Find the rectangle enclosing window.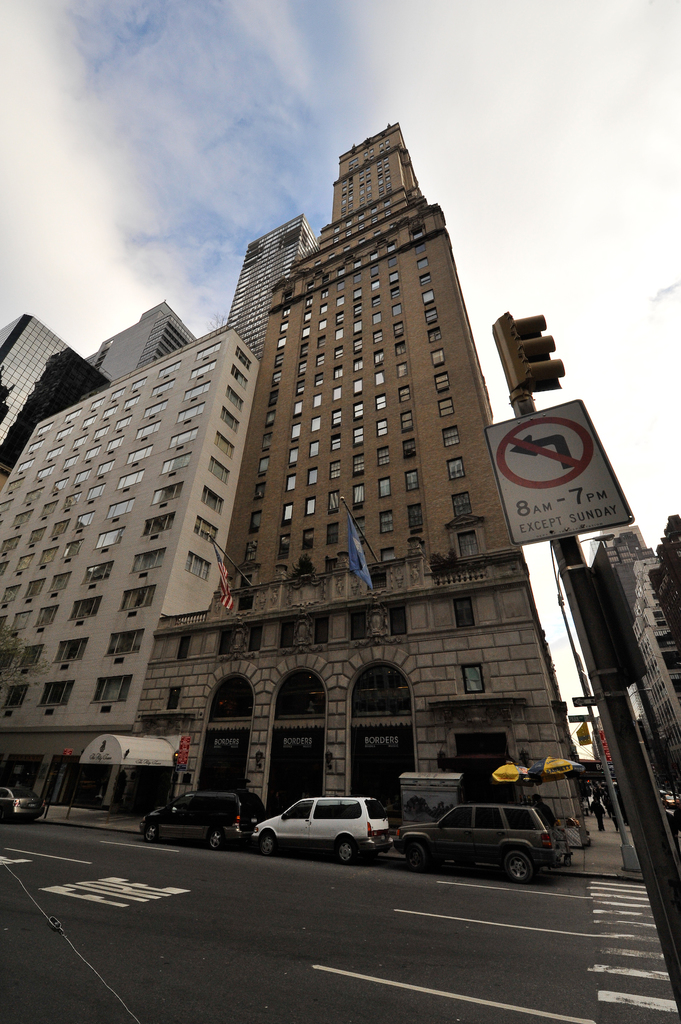
<box>183,381,212,400</box>.
